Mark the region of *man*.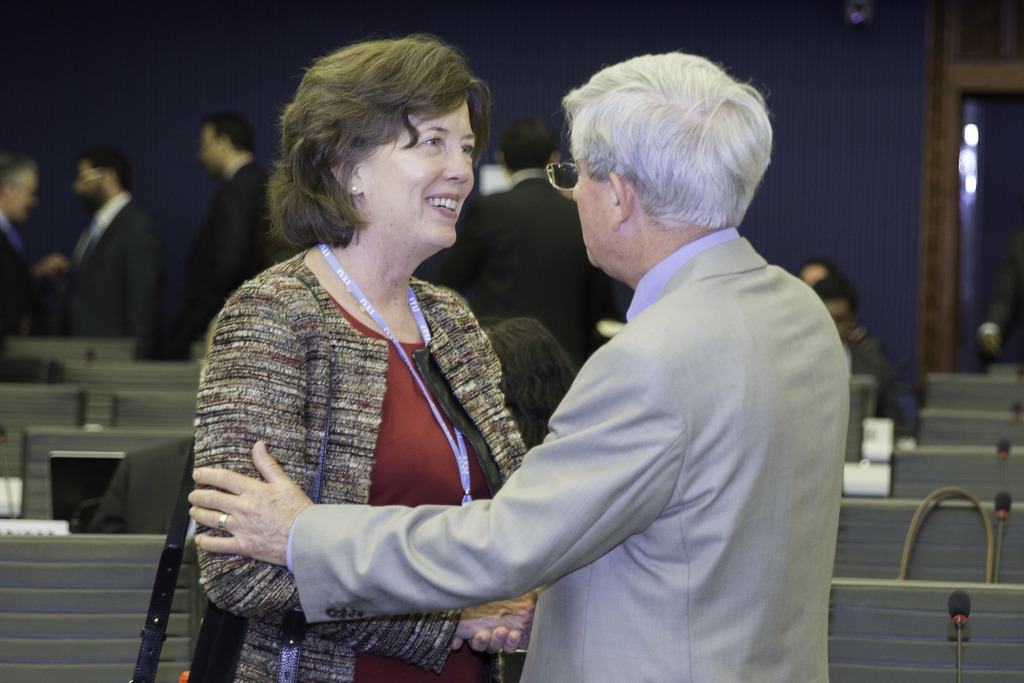
Region: bbox=[0, 154, 63, 340].
